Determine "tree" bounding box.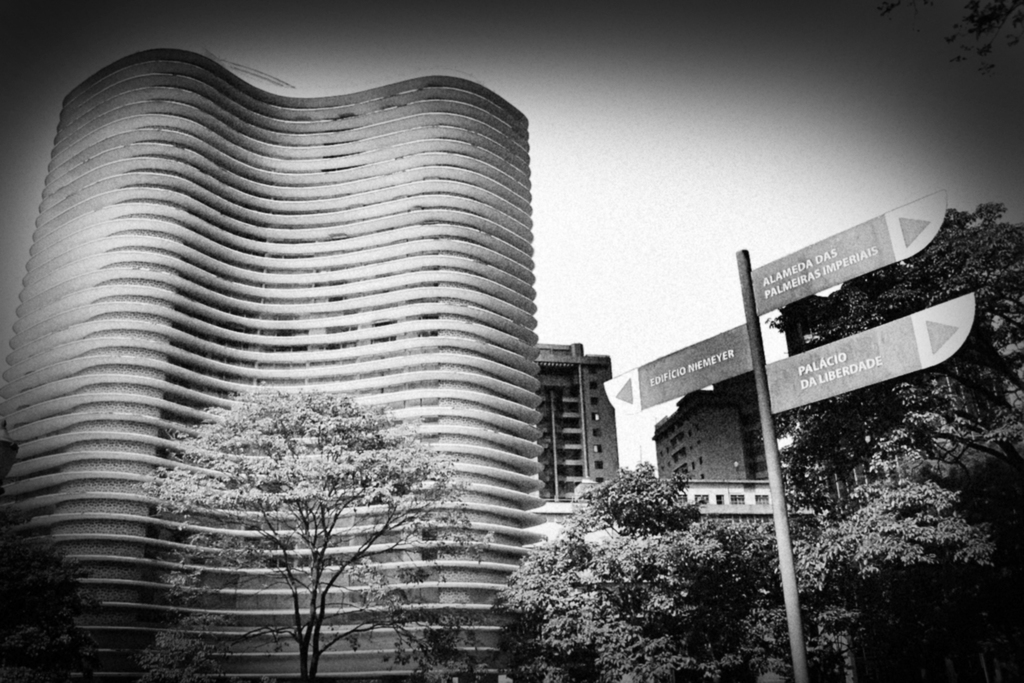
Determined: 885/0/1023/78.
